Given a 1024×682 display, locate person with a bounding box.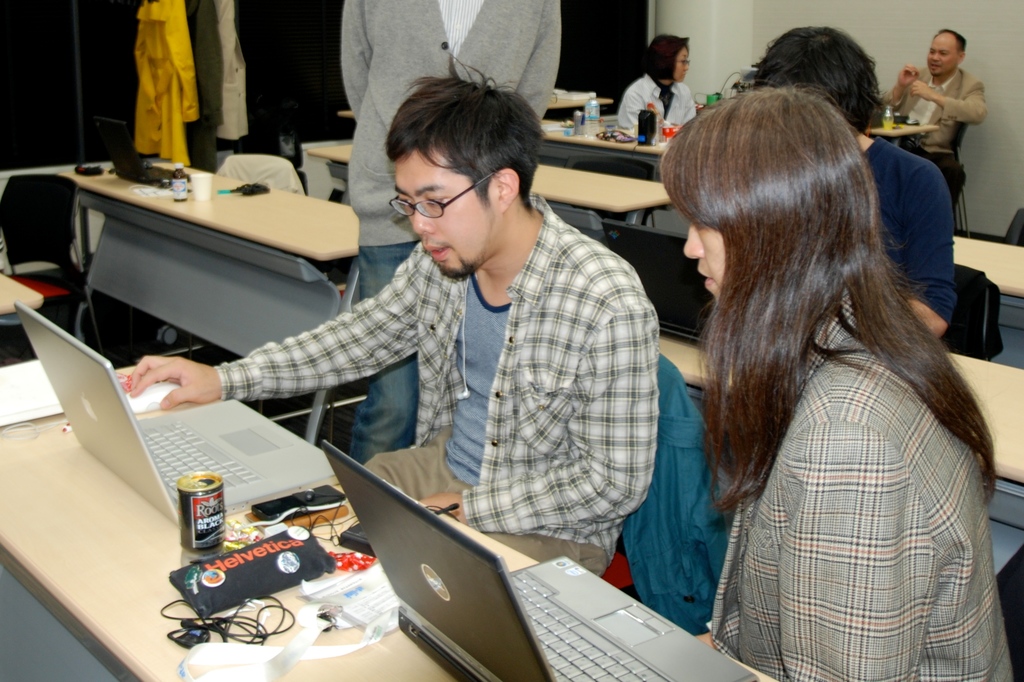
Located: [x1=622, y1=56, x2=694, y2=142].
